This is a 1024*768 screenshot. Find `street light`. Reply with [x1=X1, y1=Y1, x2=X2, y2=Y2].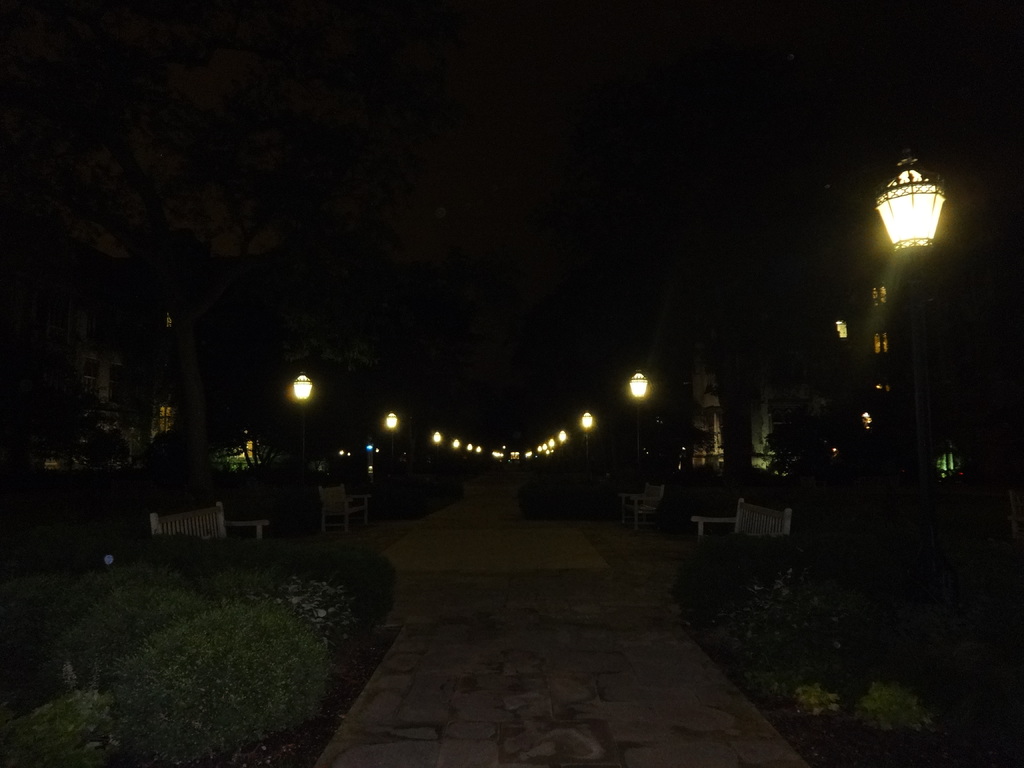
[x1=867, y1=154, x2=946, y2=266].
